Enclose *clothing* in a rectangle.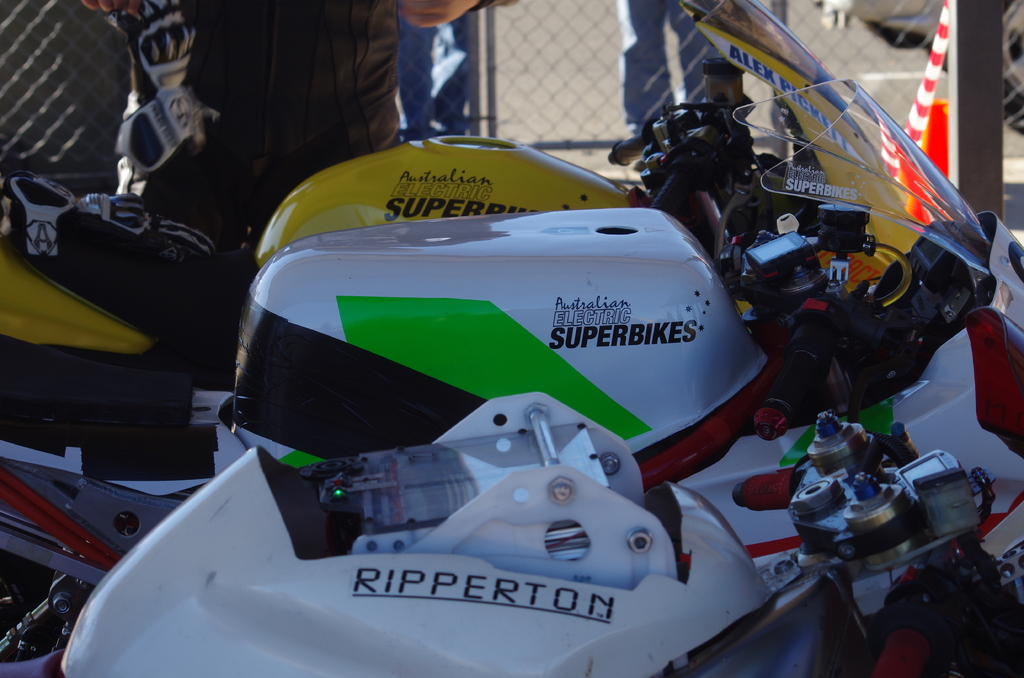
<region>113, 0, 393, 218</region>.
